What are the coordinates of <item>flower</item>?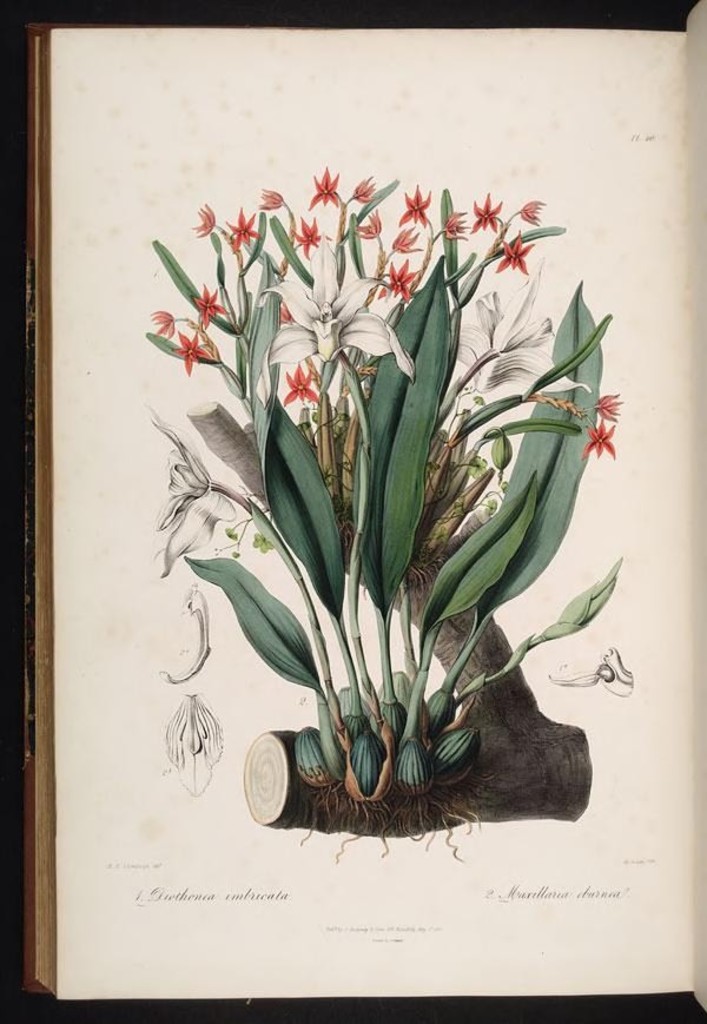
186, 203, 220, 238.
